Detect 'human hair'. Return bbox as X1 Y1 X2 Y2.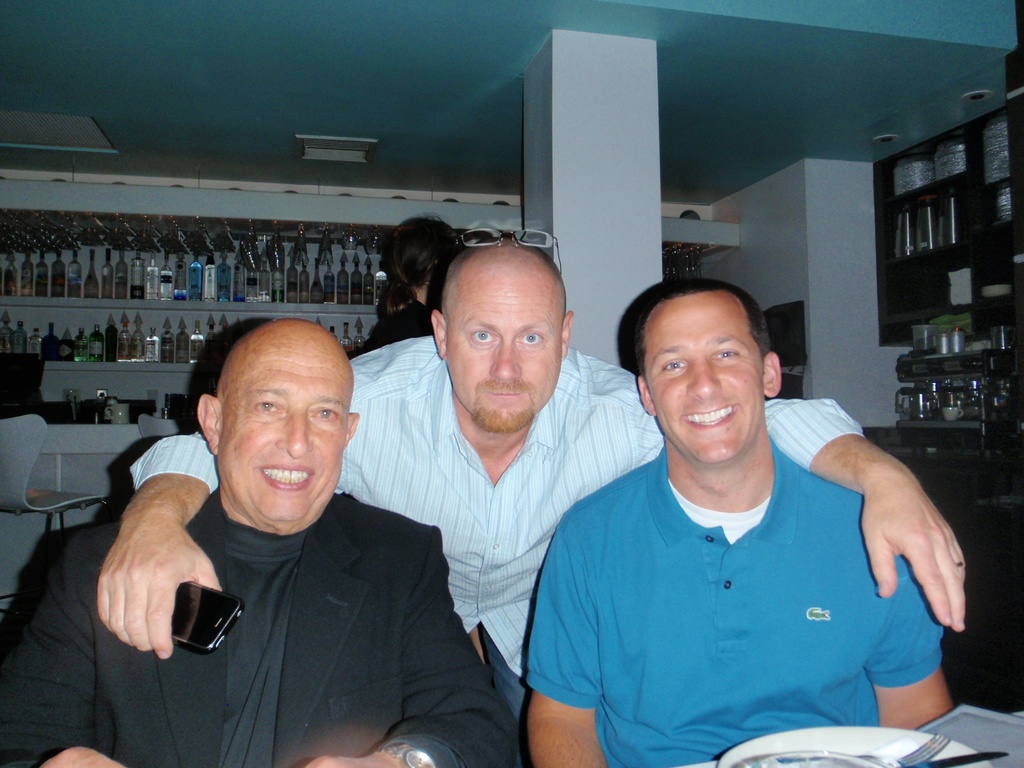
387 214 452 291.
